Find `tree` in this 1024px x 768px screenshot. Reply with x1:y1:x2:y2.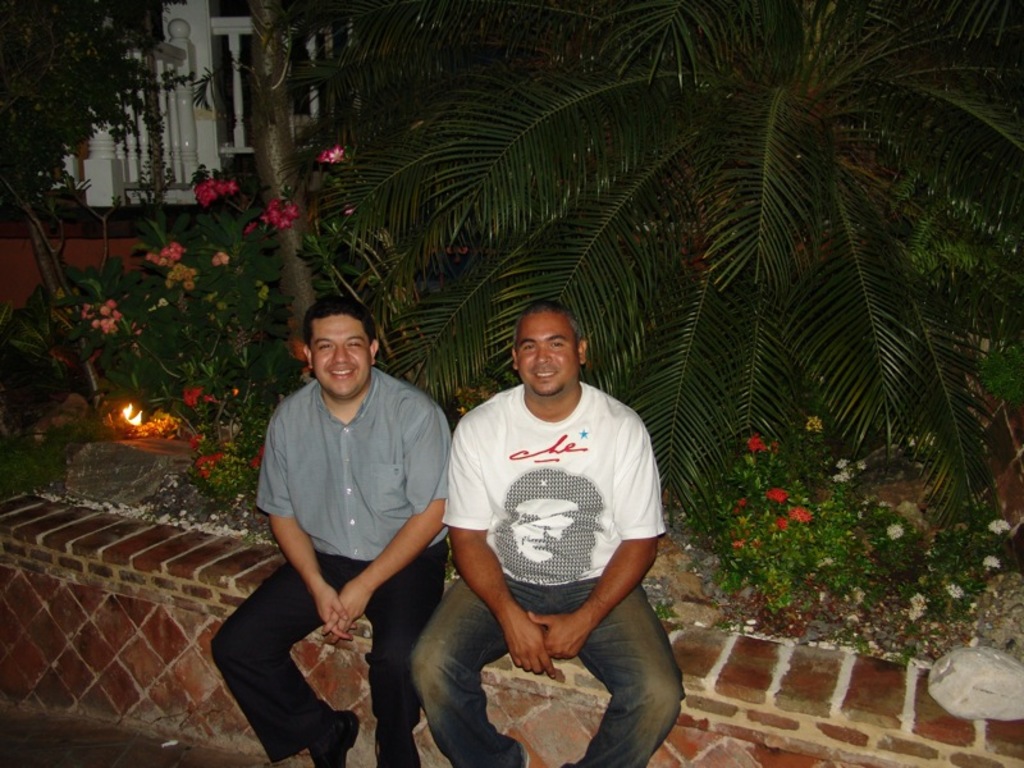
270:0:1023:545.
